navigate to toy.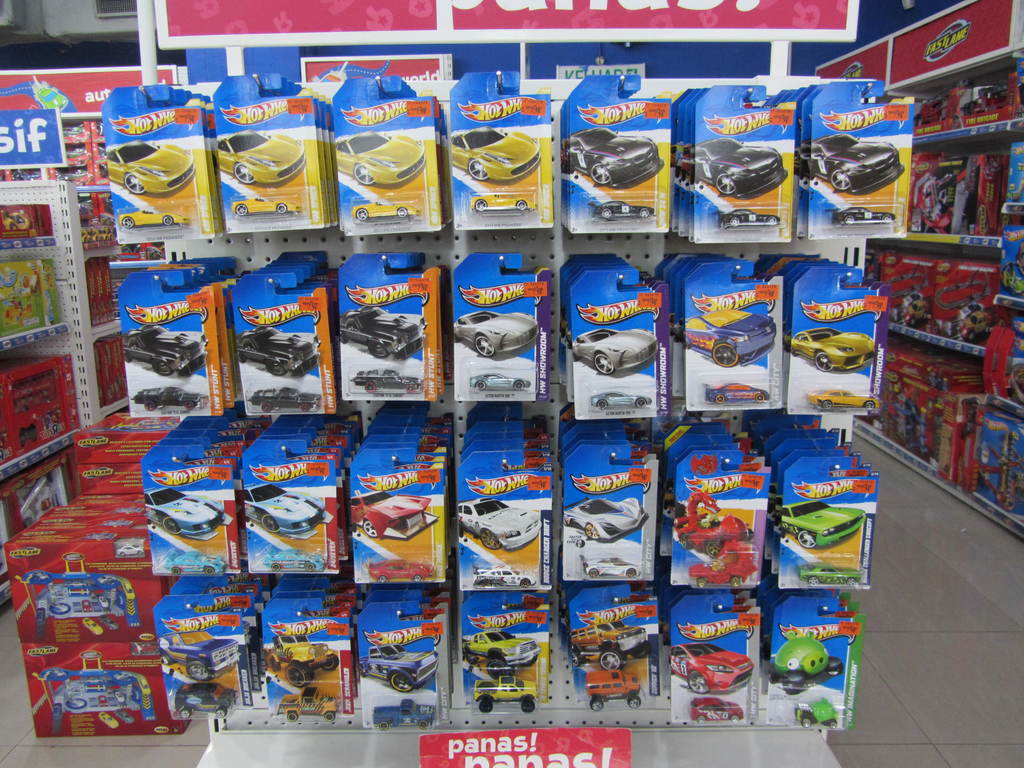
Navigation target: (463, 630, 541, 677).
